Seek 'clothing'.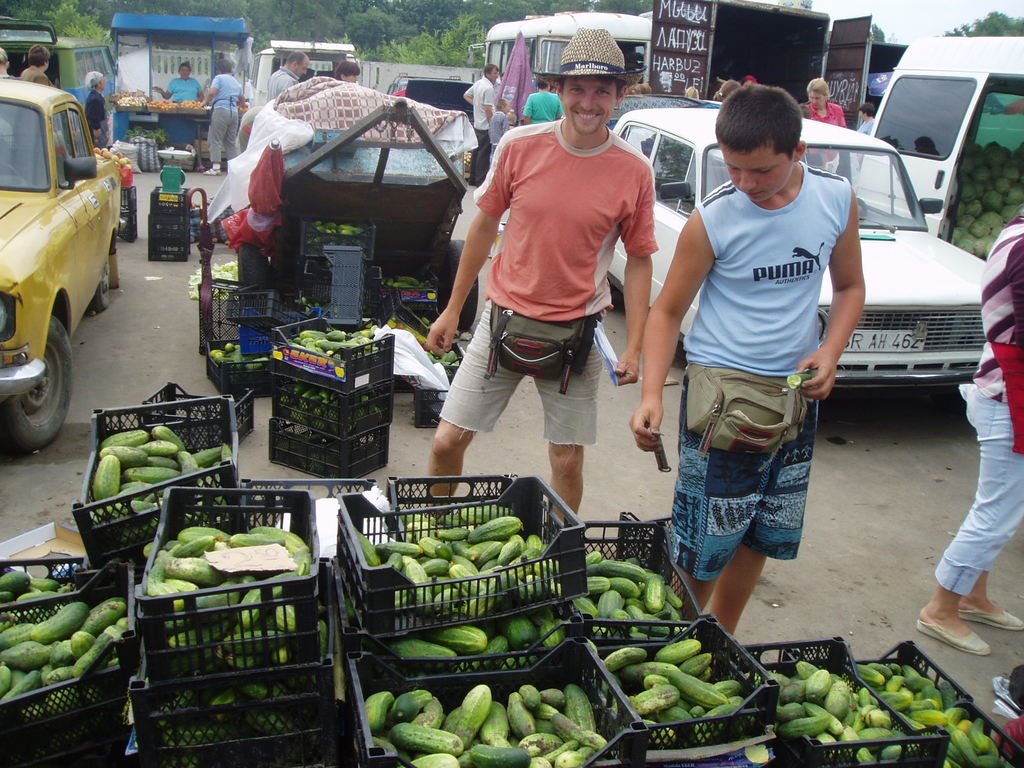
806, 101, 844, 177.
